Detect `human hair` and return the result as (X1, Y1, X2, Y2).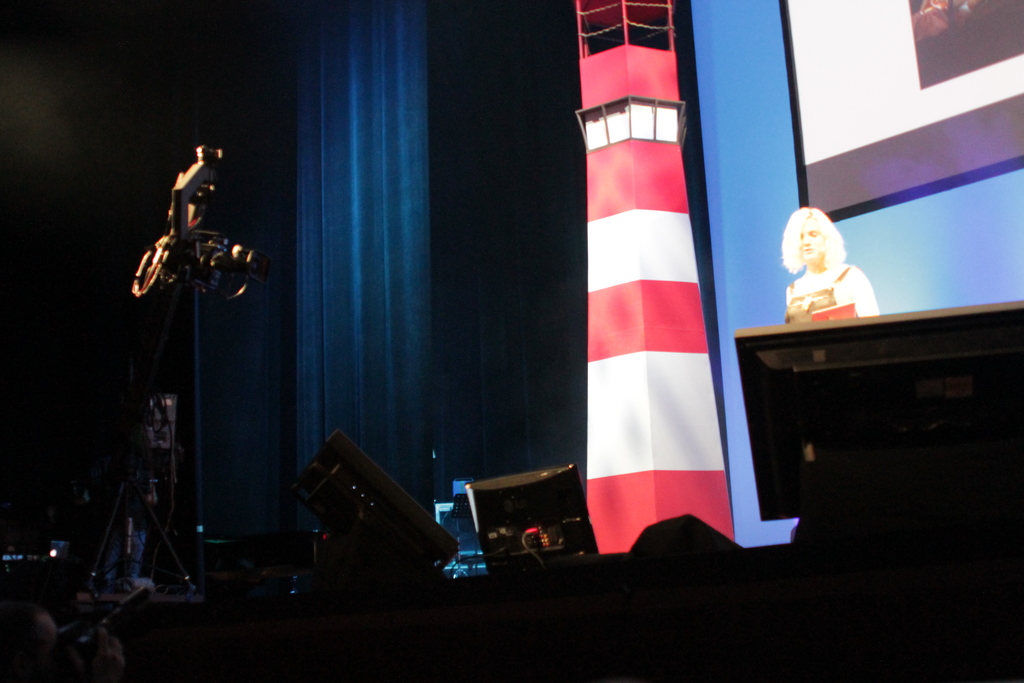
(780, 205, 852, 286).
